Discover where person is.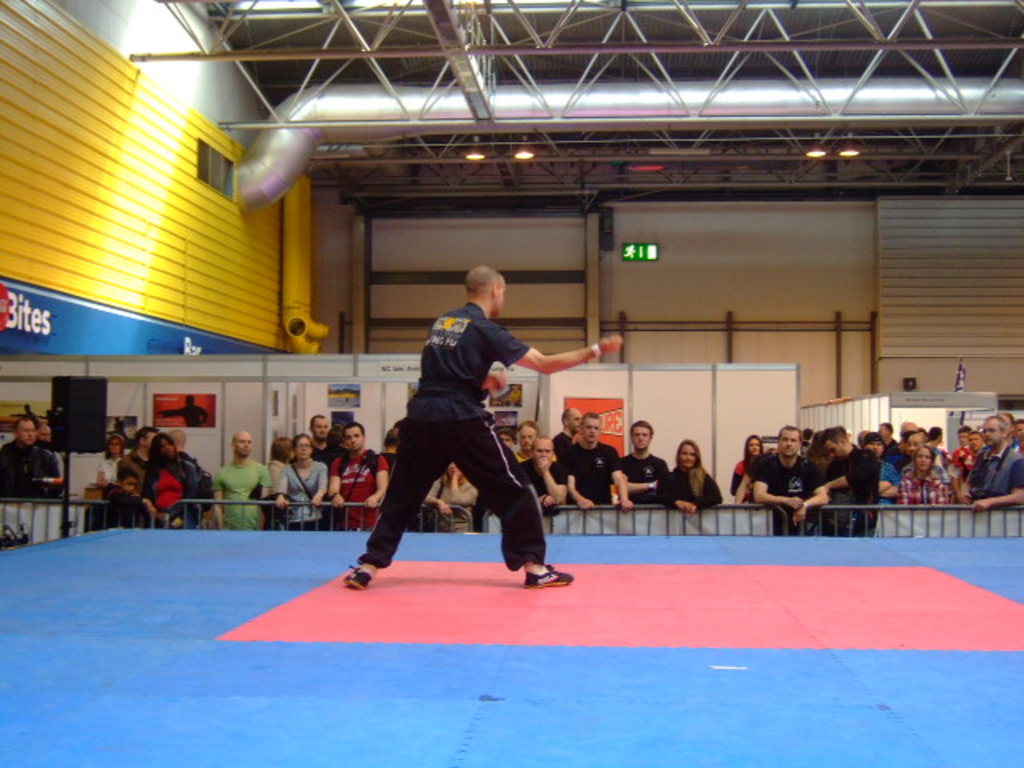
Discovered at region(110, 464, 157, 528).
